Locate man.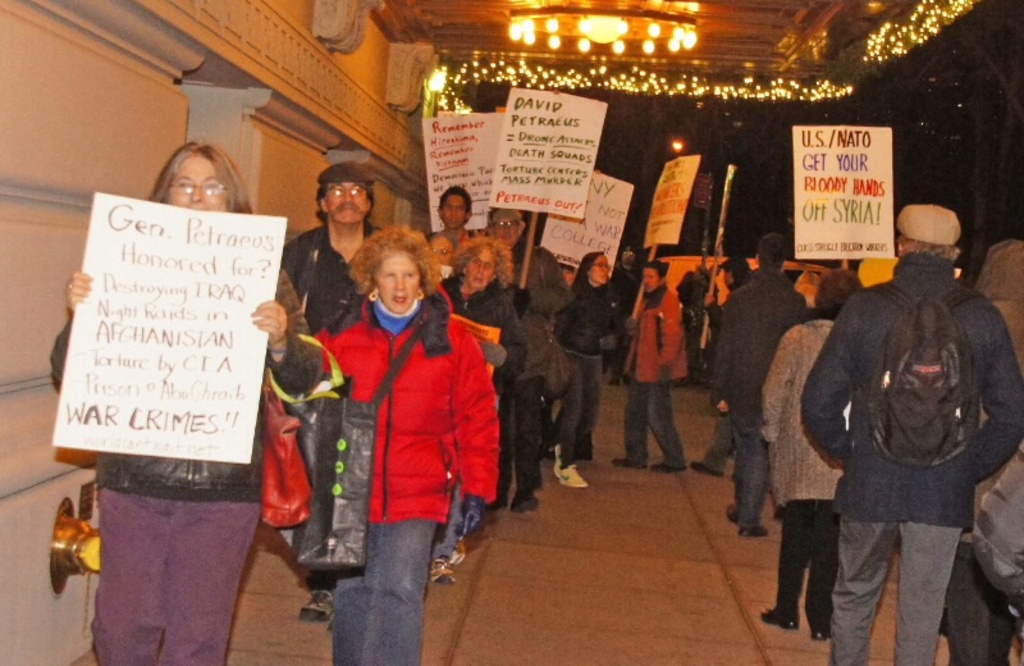
Bounding box: {"x1": 780, "y1": 199, "x2": 1007, "y2": 656}.
